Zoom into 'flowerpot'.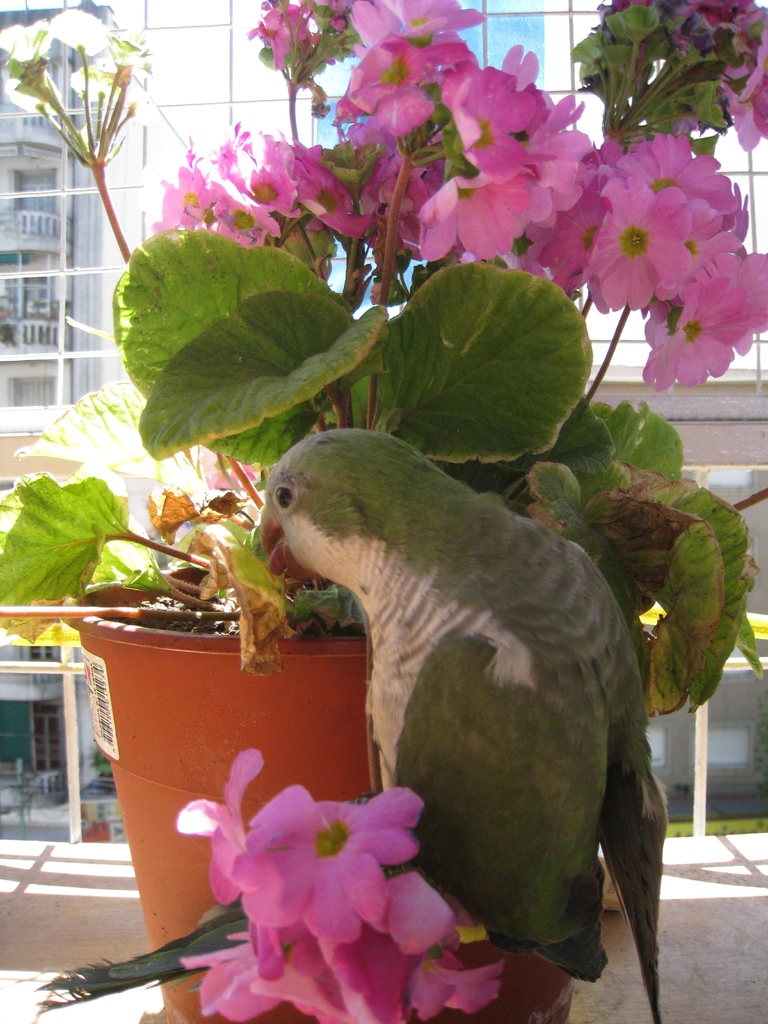
Zoom target: box(63, 563, 575, 1023).
